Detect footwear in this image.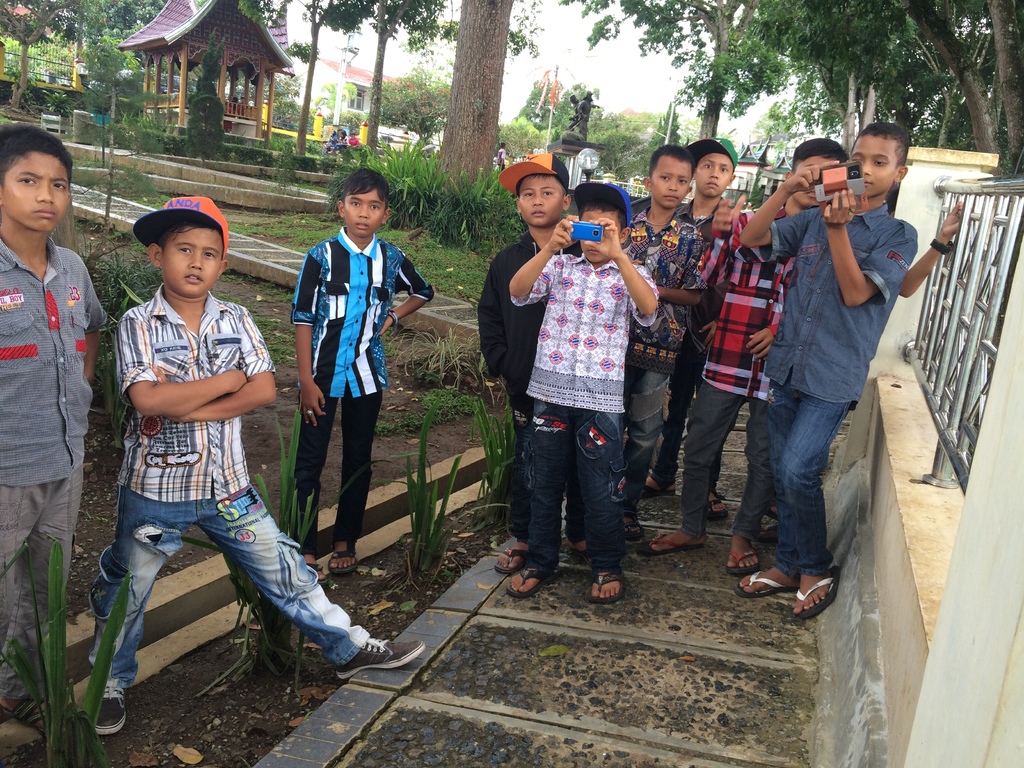
Detection: bbox(92, 687, 126, 732).
